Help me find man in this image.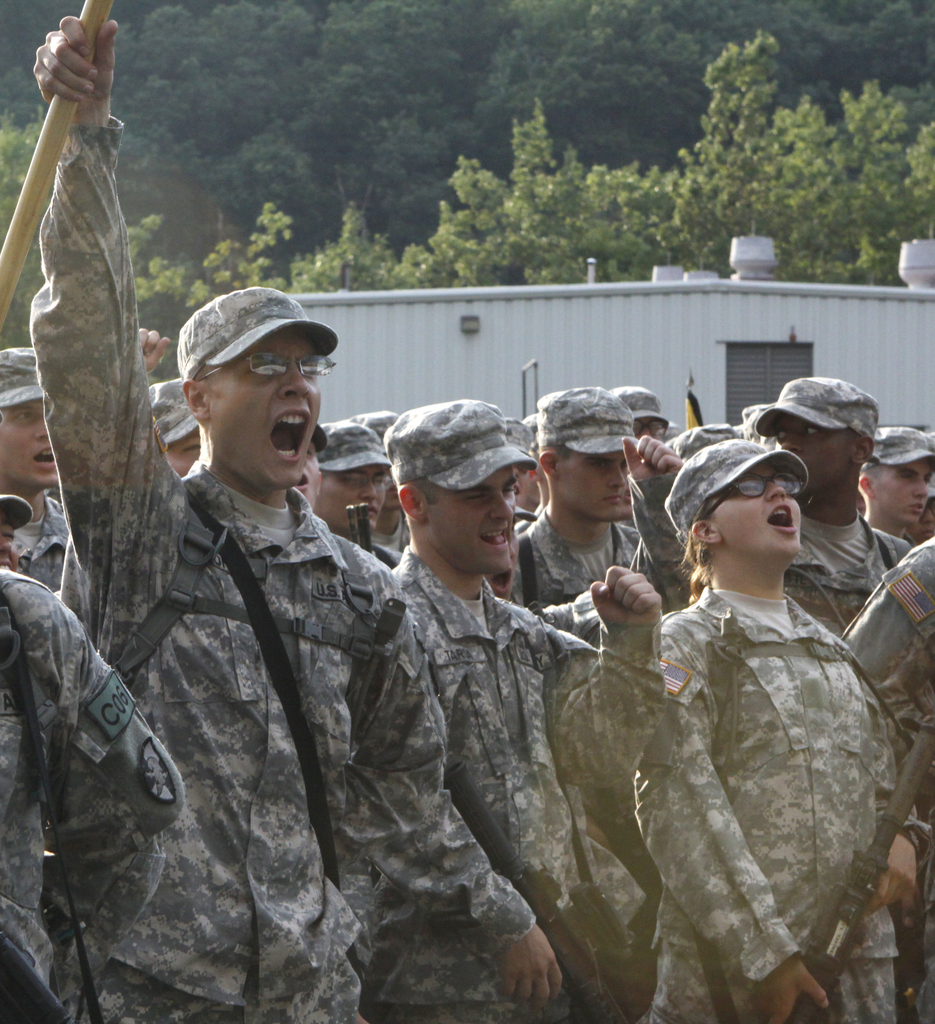
Found it: [x1=0, y1=346, x2=69, y2=598].
